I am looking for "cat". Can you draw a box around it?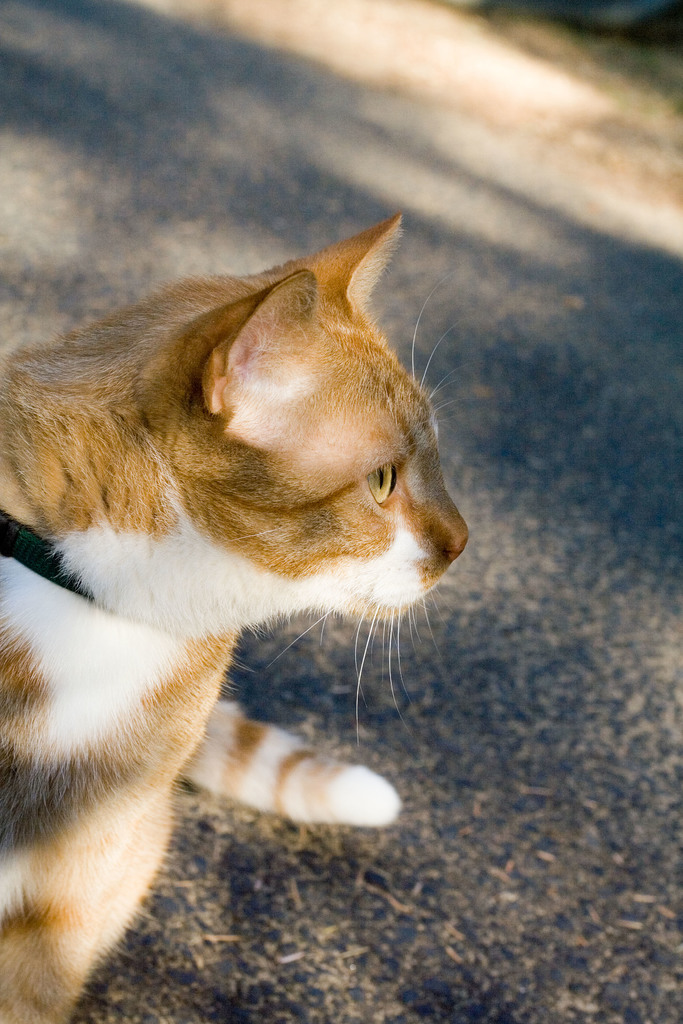
Sure, the bounding box is 0,211,470,1022.
